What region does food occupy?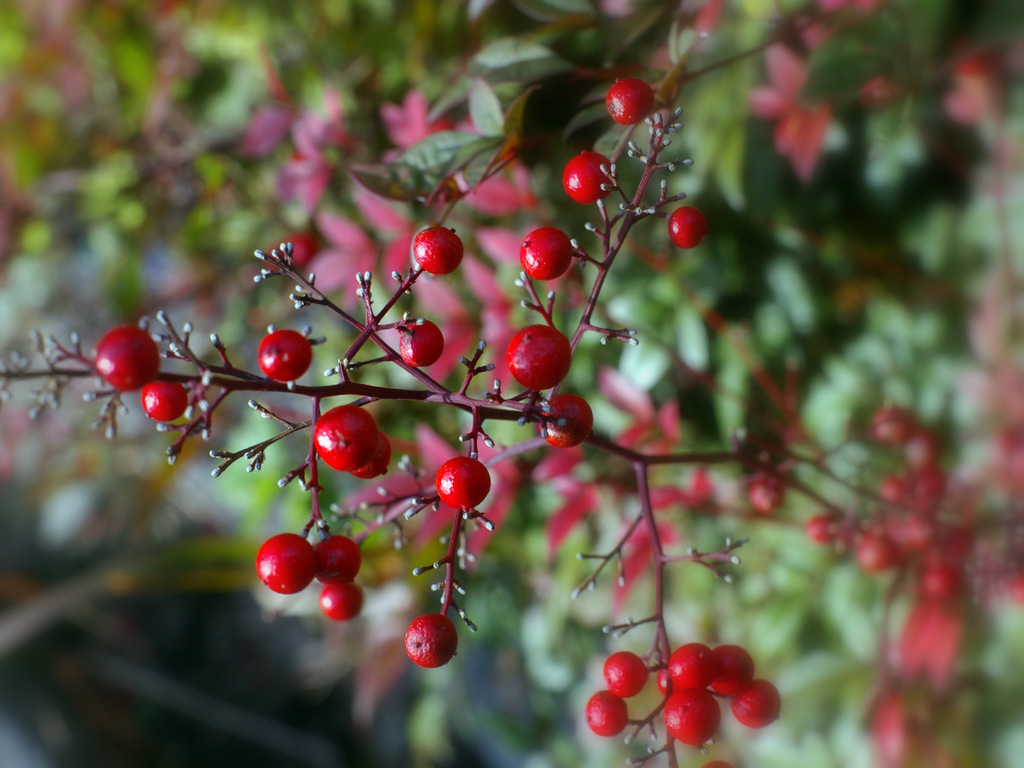
region(257, 329, 313, 385).
